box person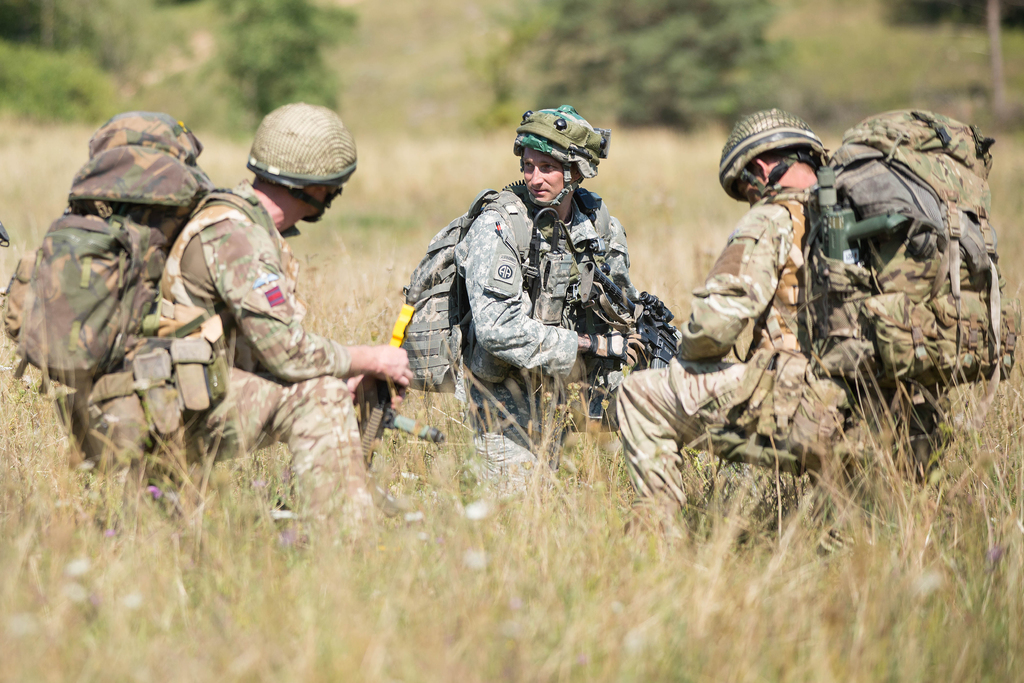
(x1=611, y1=106, x2=837, y2=544)
